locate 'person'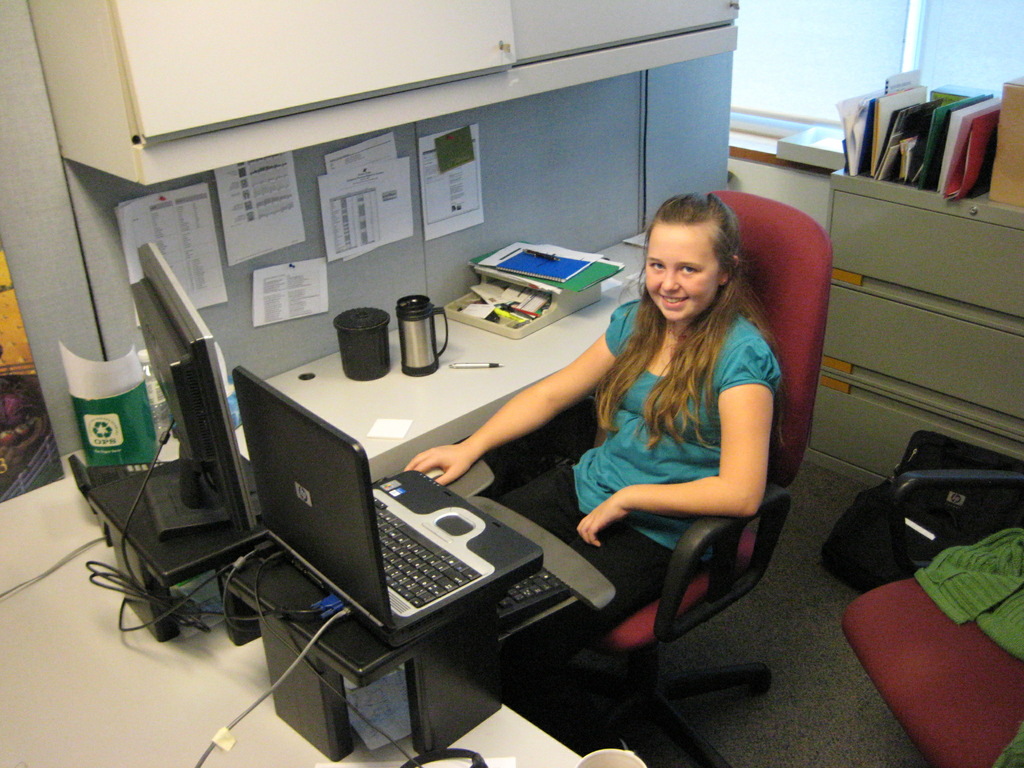
<region>397, 193, 775, 756</region>
